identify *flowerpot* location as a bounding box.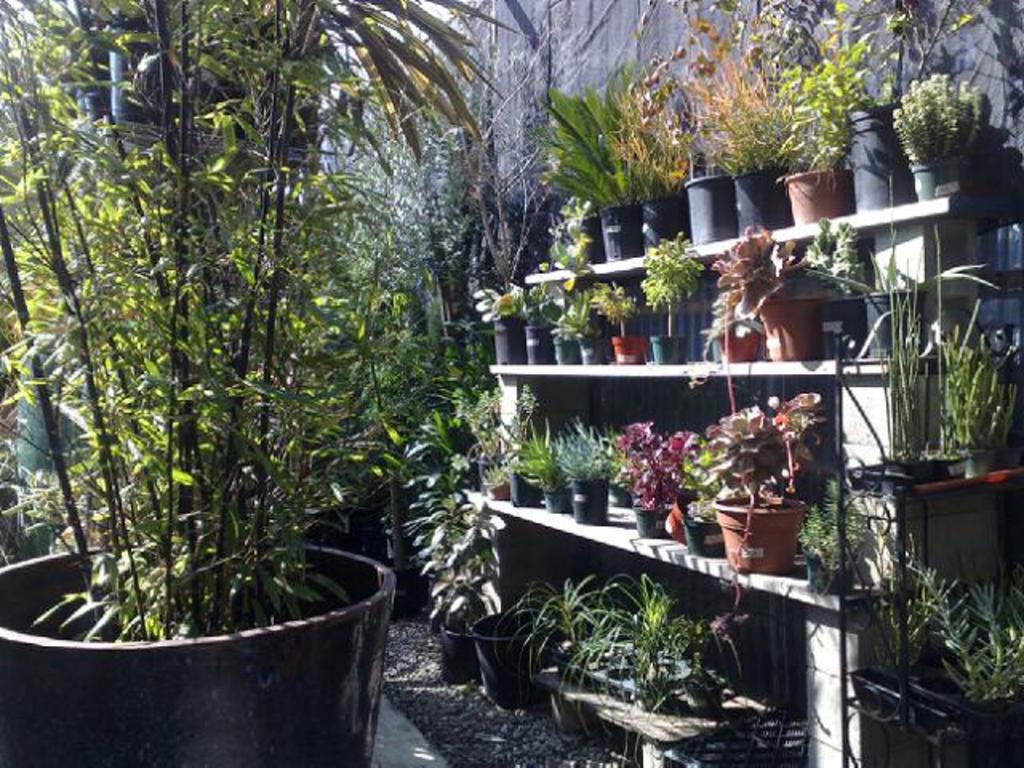
x1=818 y1=291 x2=918 y2=357.
